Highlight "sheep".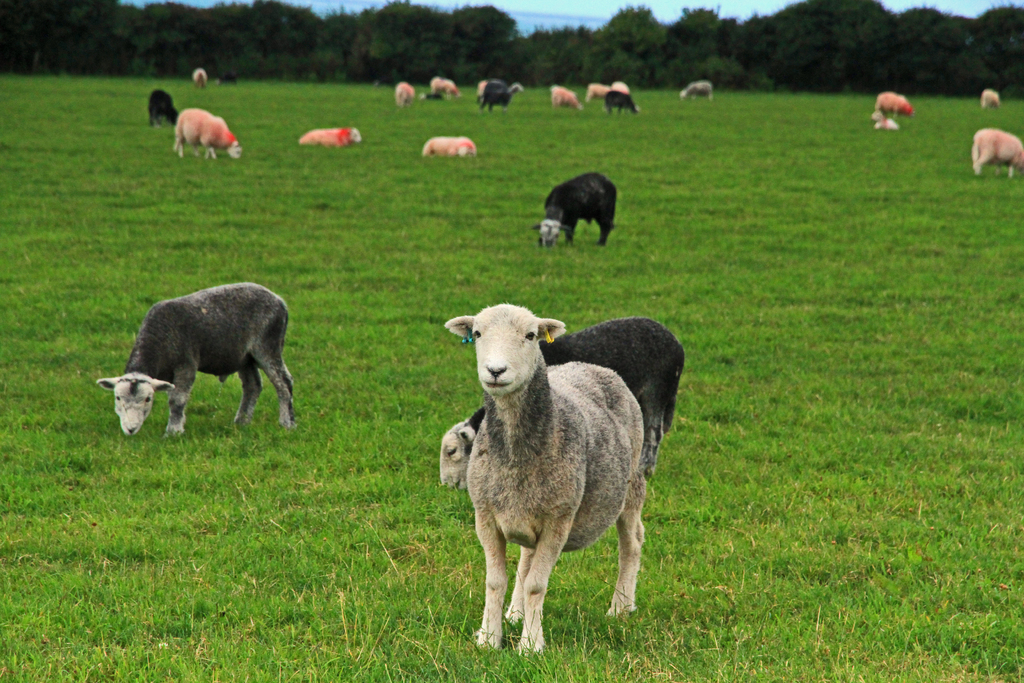
Highlighted region: x1=871 y1=111 x2=899 y2=131.
